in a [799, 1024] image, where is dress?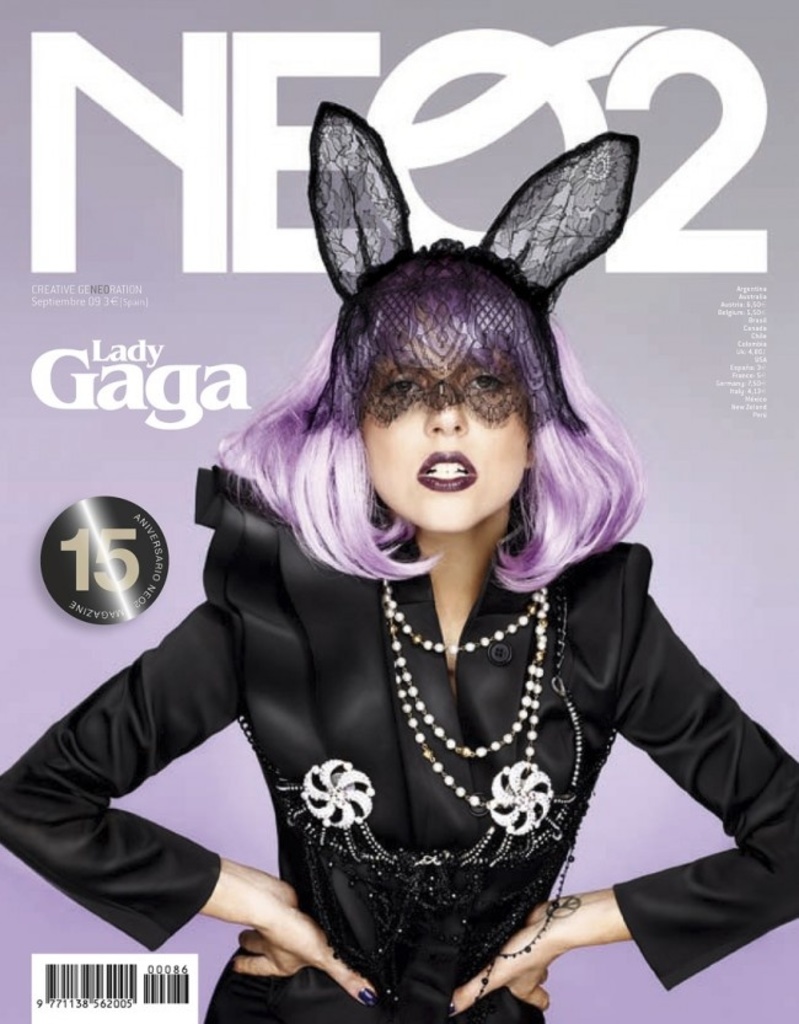
region(0, 468, 798, 1023).
